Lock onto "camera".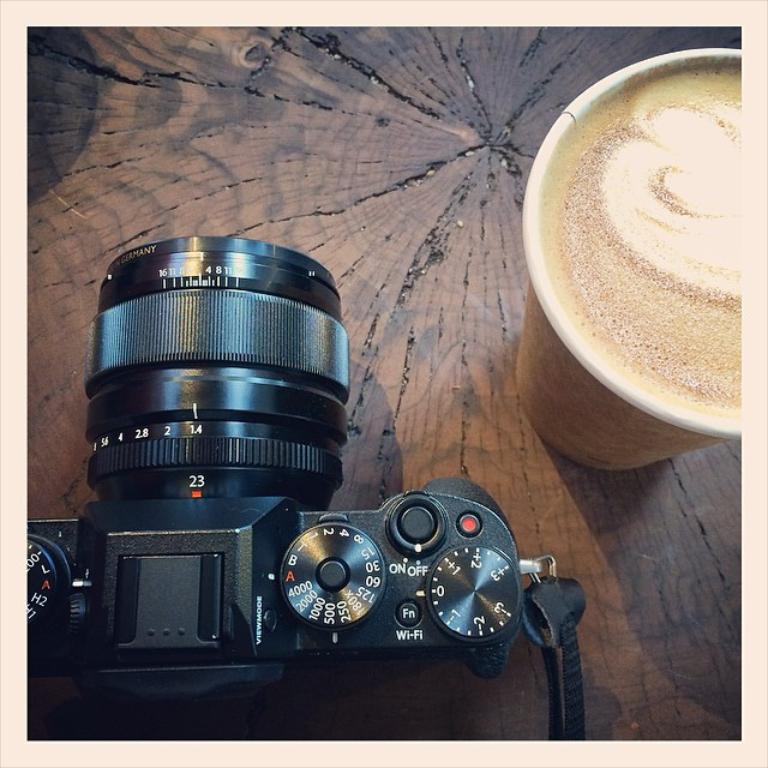
Locked: select_region(38, 239, 533, 751).
